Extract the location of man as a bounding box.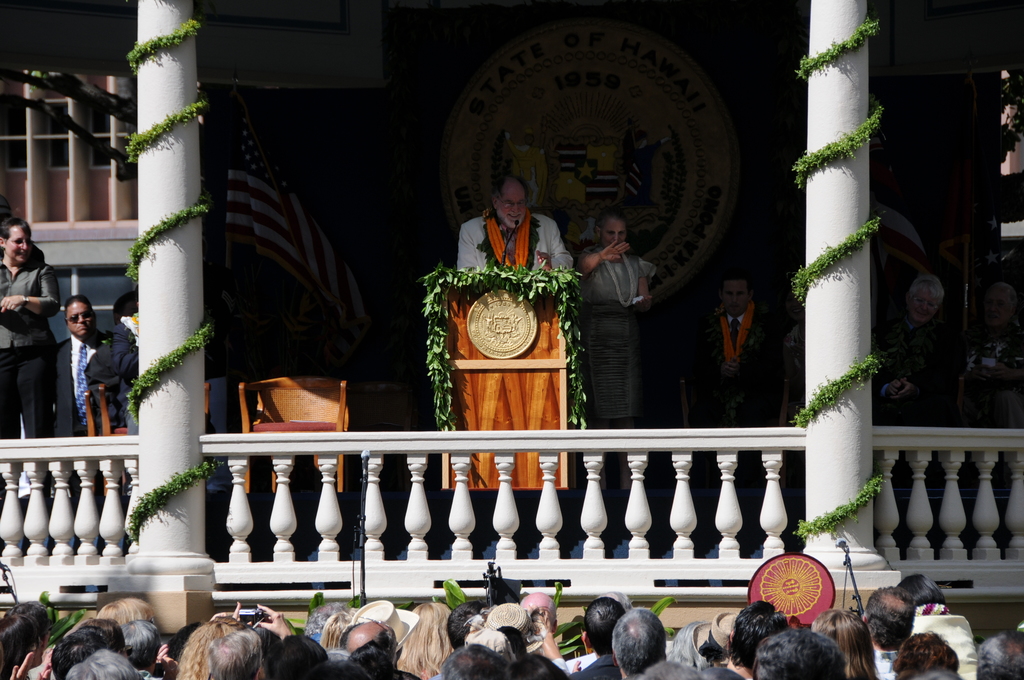
{"left": 109, "top": 286, "right": 140, "bottom": 438}.
